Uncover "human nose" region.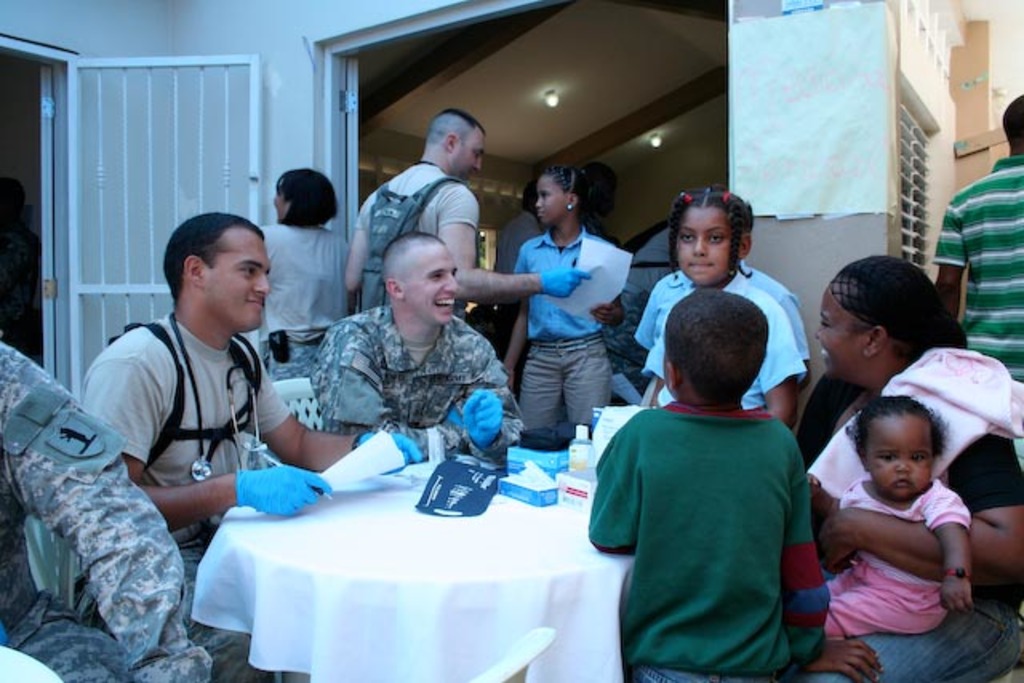
Uncovered: rect(254, 274, 270, 296).
